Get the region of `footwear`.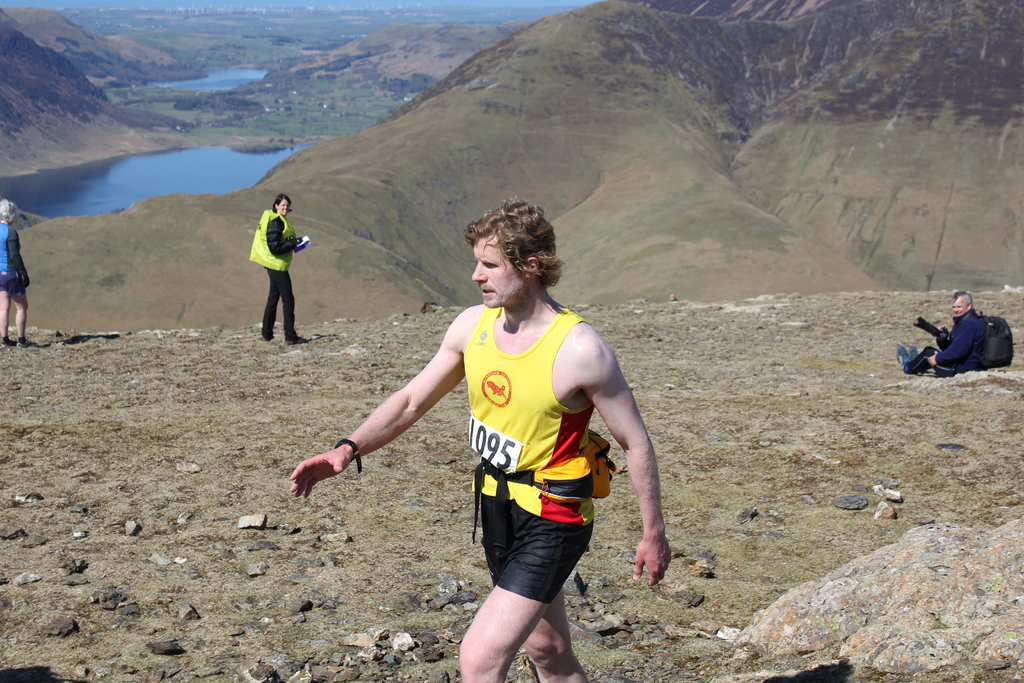
bbox=(895, 347, 913, 375).
